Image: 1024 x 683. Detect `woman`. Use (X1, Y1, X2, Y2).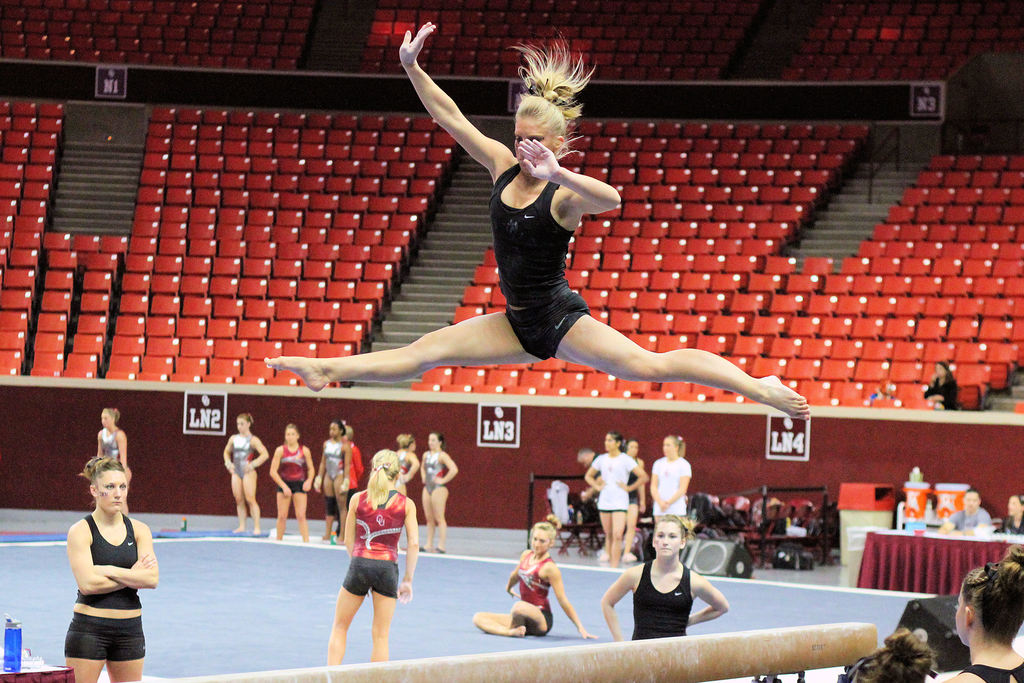
(623, 441, 647, 563).
